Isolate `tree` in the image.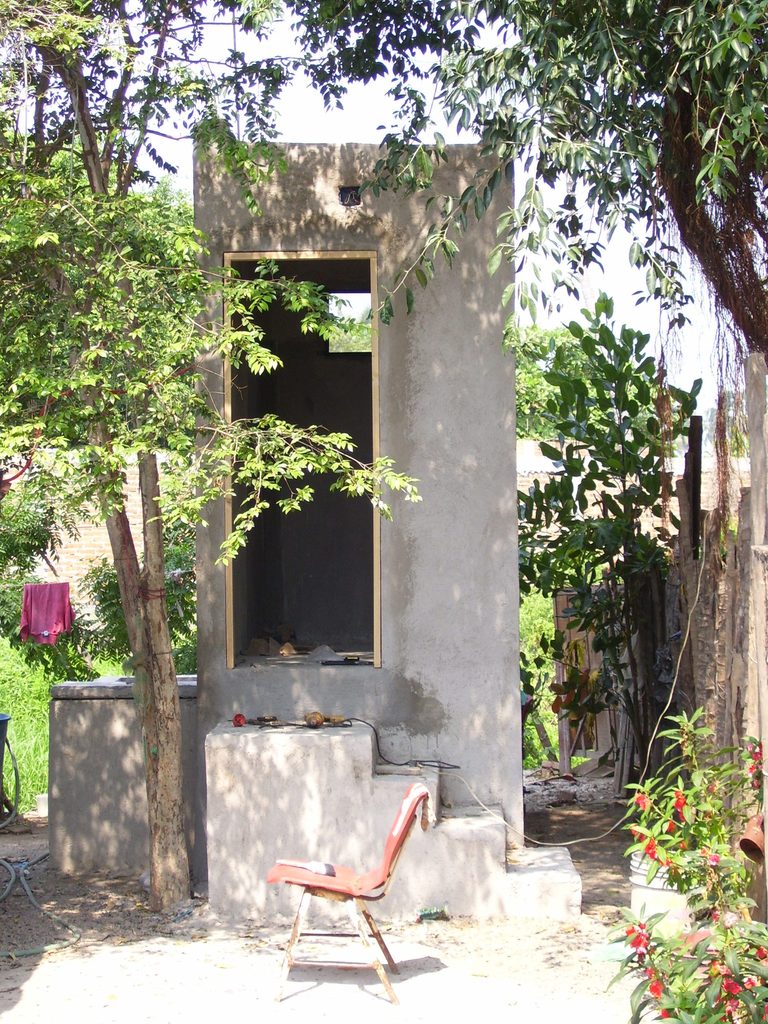
Isolated region: select_region(0, 0, 415, 913).
